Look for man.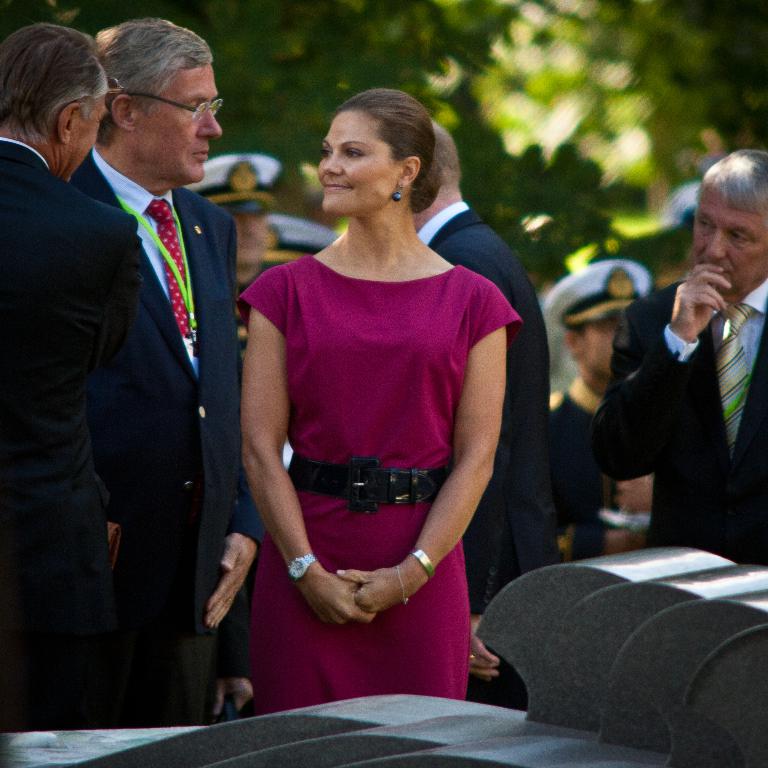
Found: pyautogui.locateOnScreen(411, 116, 534, 699).
